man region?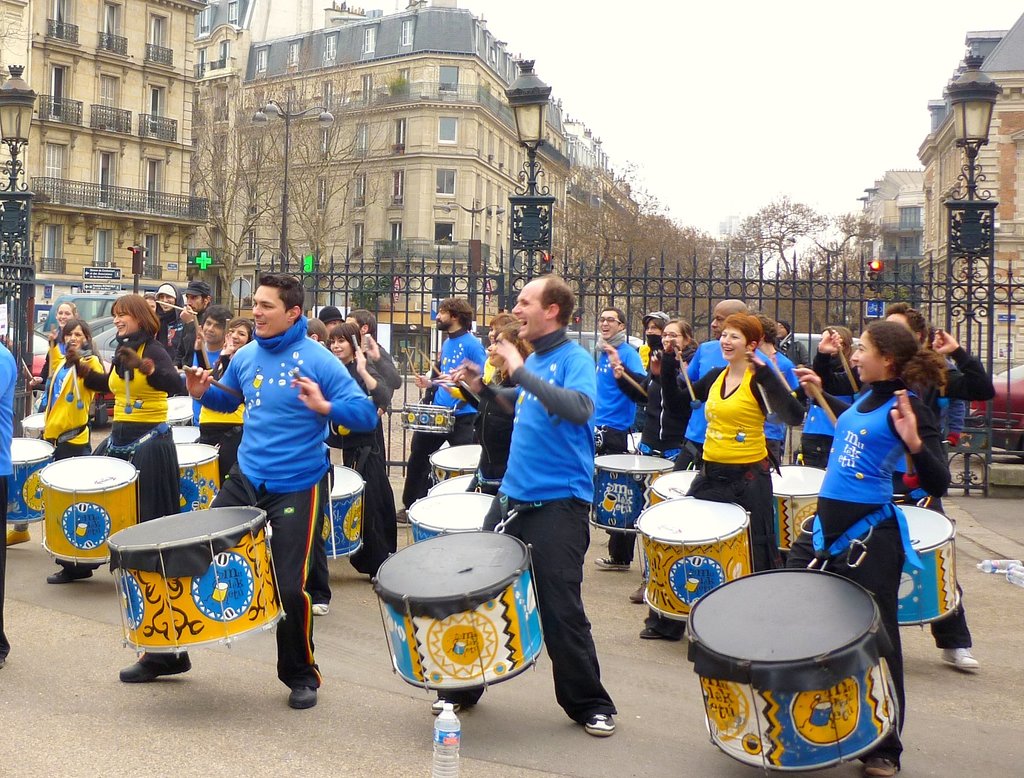
(x1=183, y1=306, x2=236, y2=379)
